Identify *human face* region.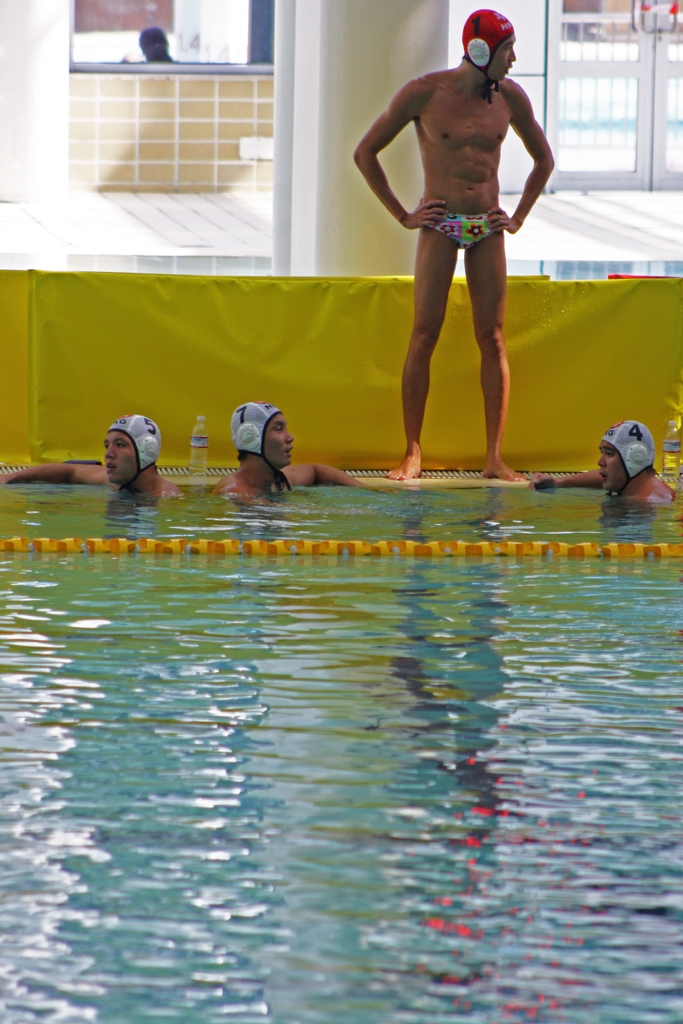
Region: [591,442,633,491].
